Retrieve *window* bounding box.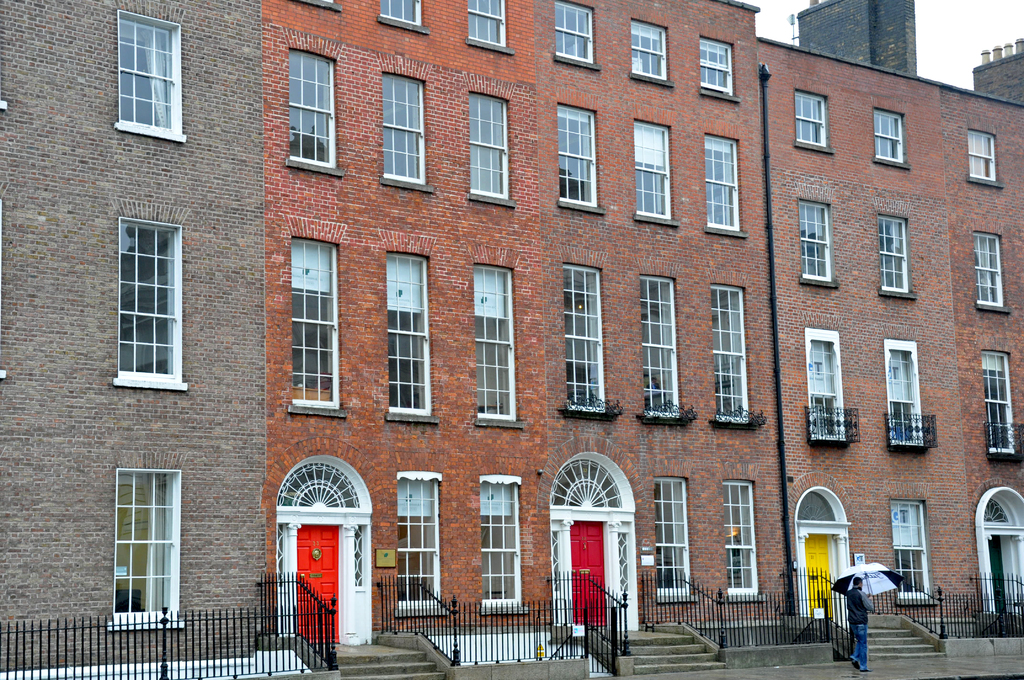
Bounding box: pyautogui.locateOnScreen(720, 482, 758, 595).
